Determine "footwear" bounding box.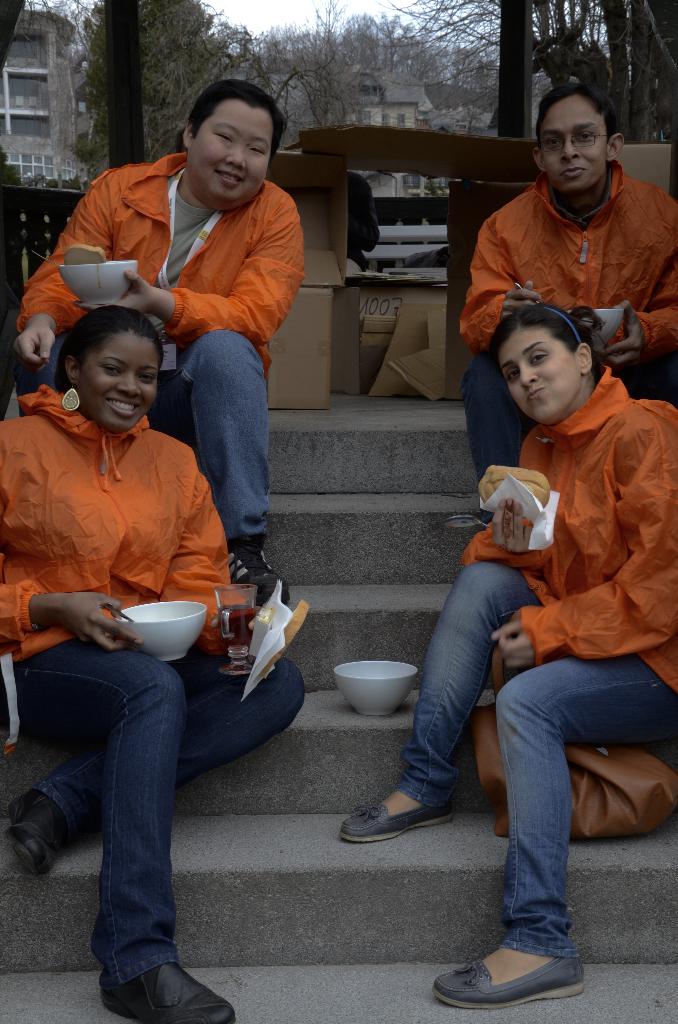
Determined: locate(333, 791, 454, 842).
